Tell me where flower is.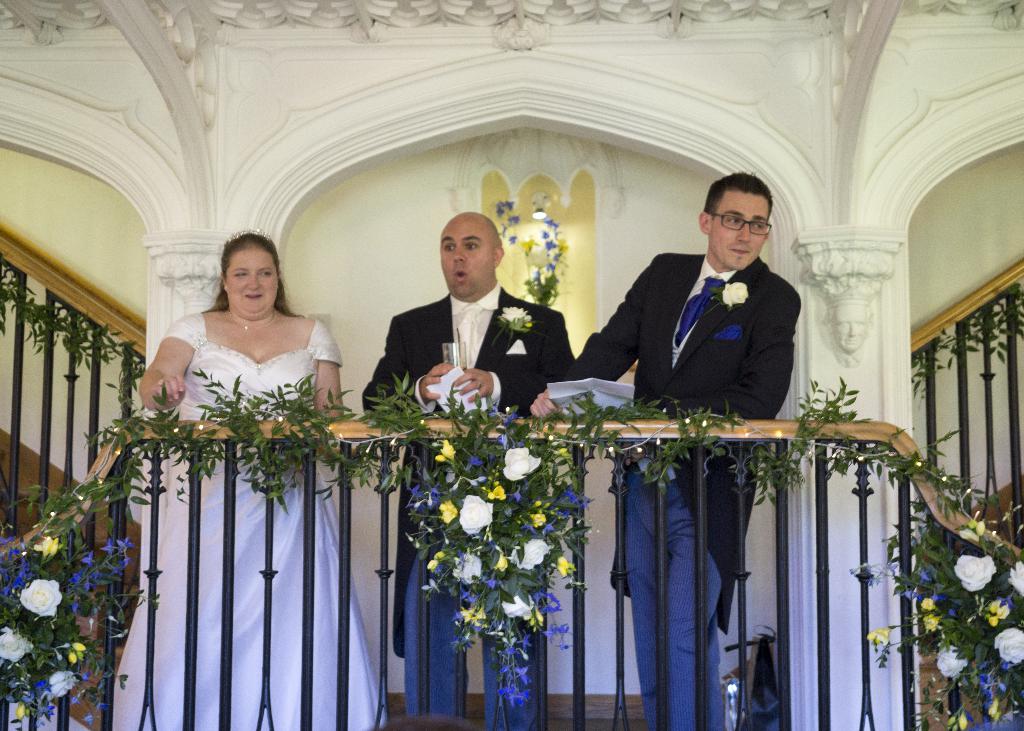
flower is at 15,578,65,617.
